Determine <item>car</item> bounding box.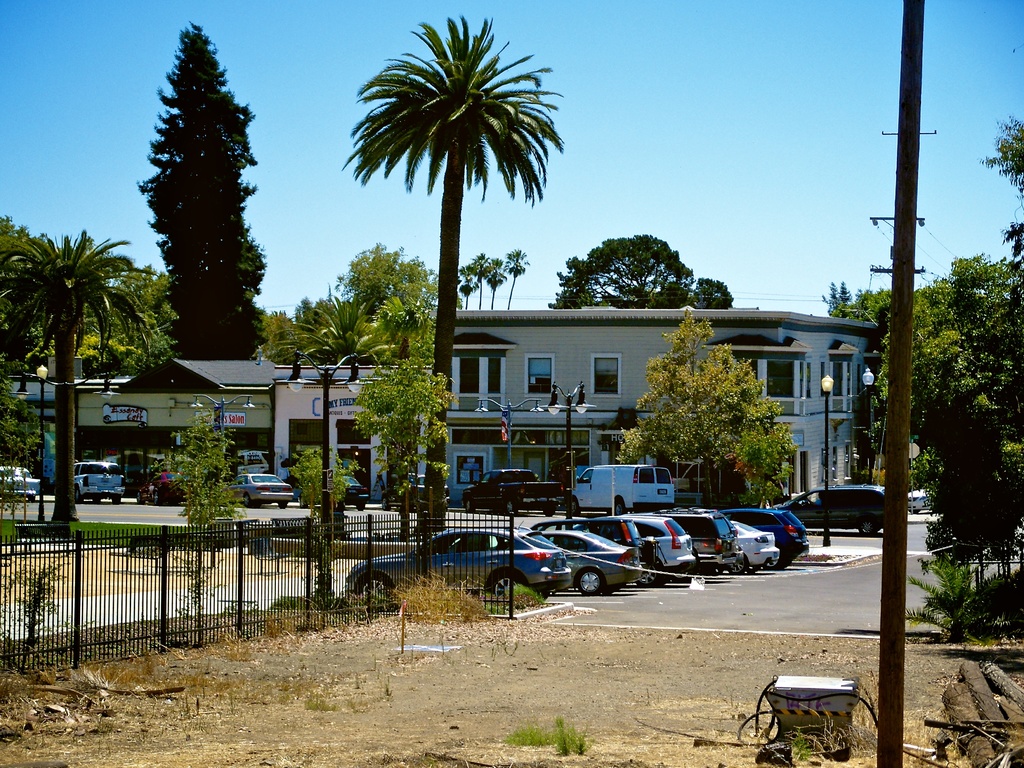
Determined: [left=231, top=472, right=294, bottom=511].
